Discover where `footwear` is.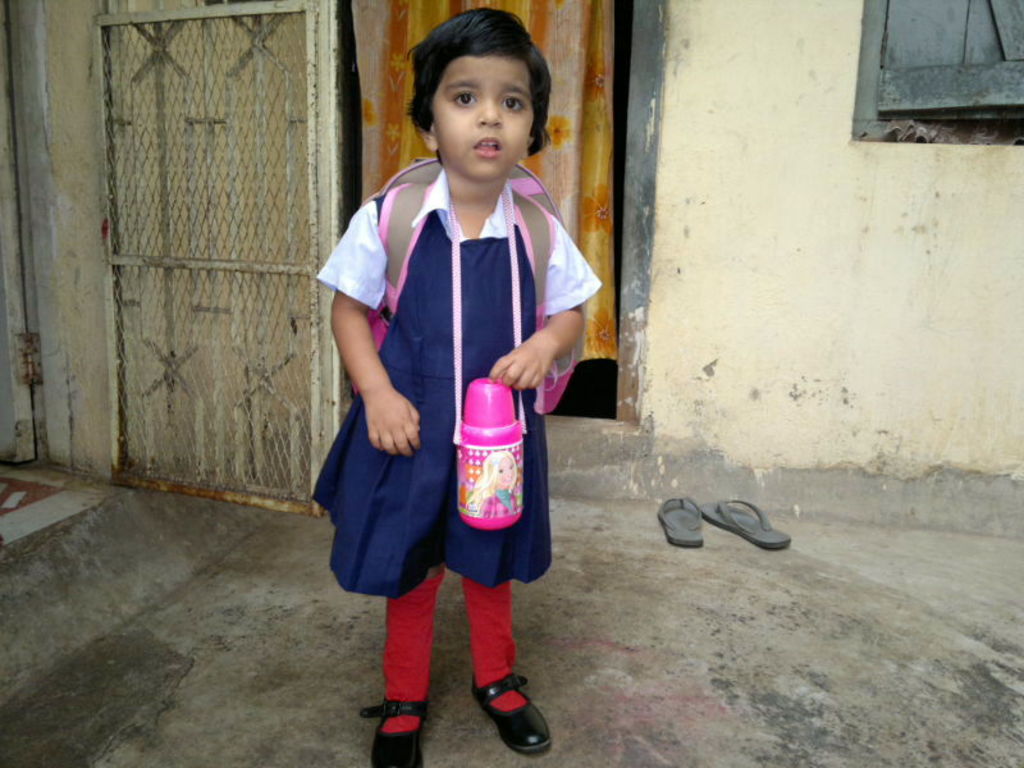
Discovered at left=655, top=493, right=708, bottom=552.
